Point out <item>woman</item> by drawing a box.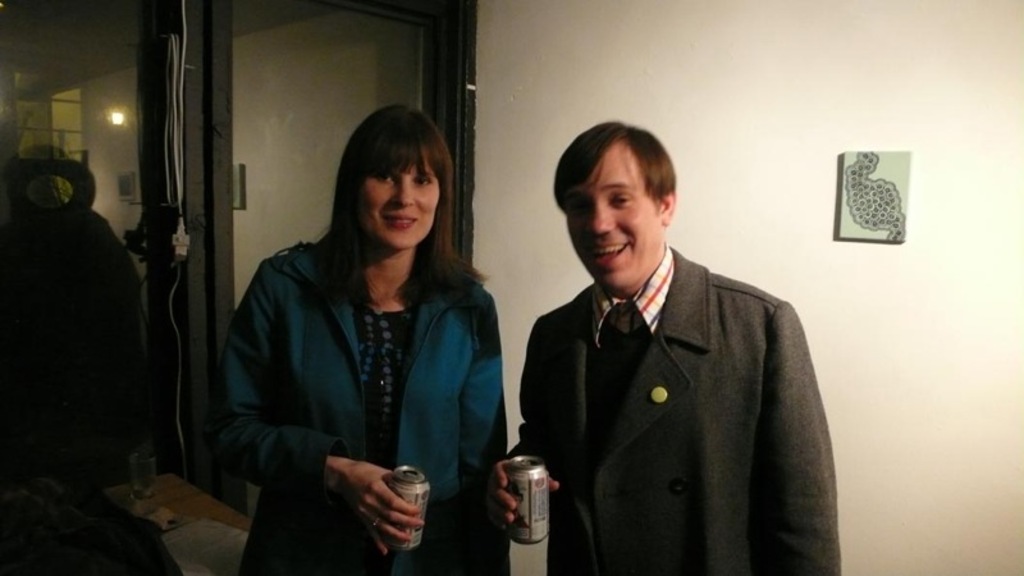
BBox(209, 108, 512, 570).
